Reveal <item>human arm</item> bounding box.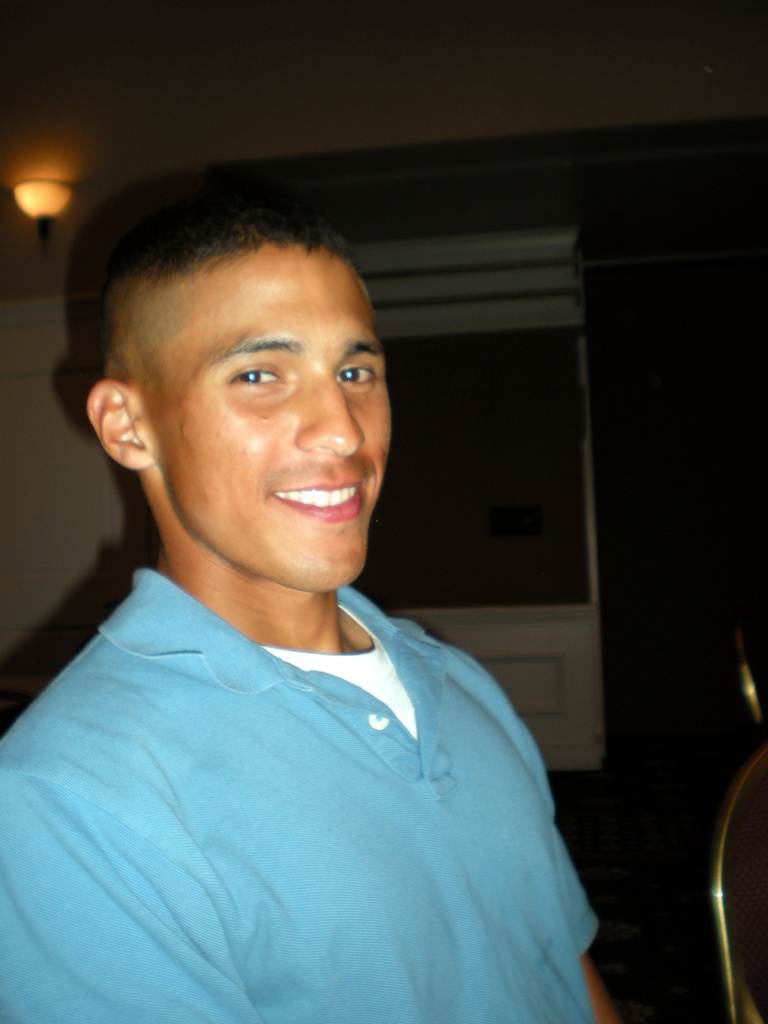
Revealed: pyautogui.locateOnScreen(0, 758, 266, 1023).
